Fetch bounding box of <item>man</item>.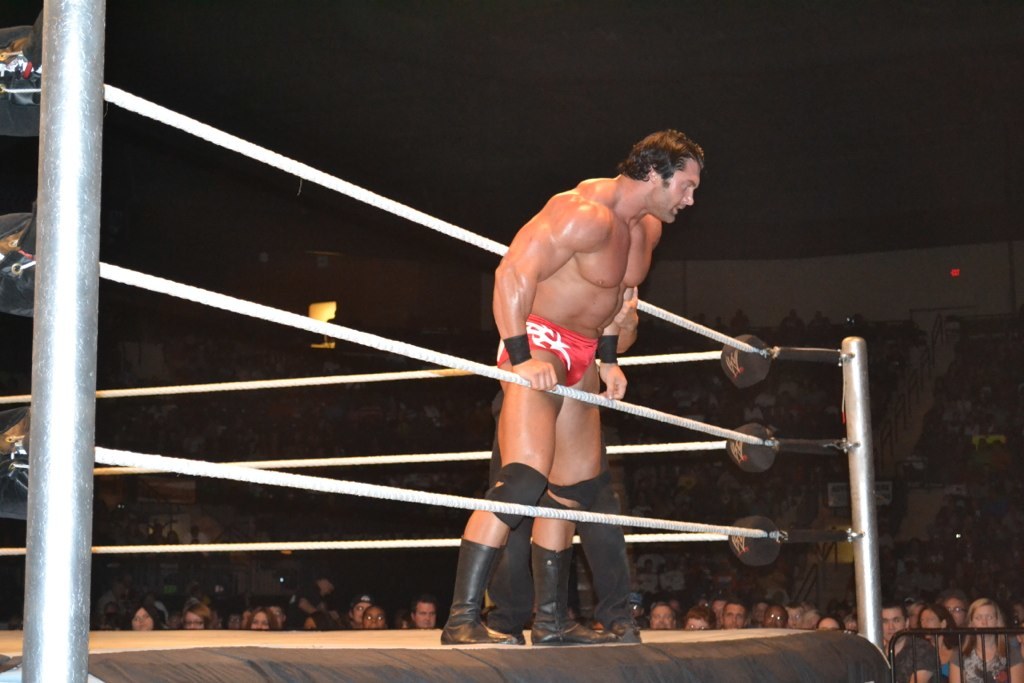
Bbox: bbox=[434, 123, 706, 650].
